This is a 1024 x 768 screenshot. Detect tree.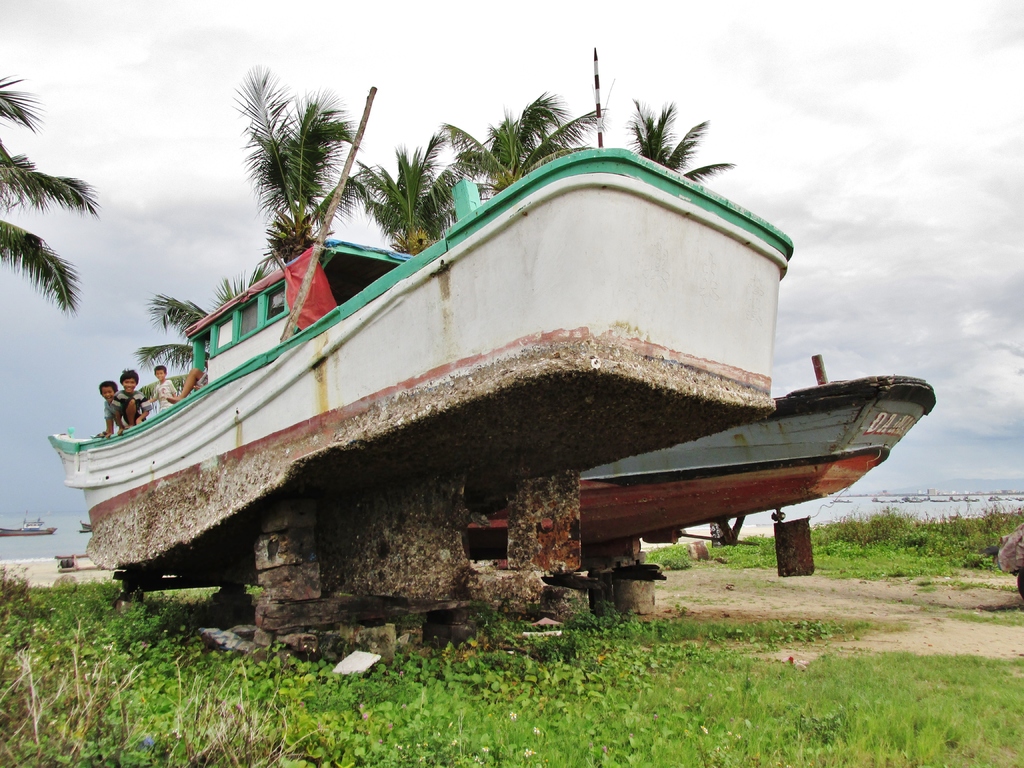
select_region(349, 126, 458, 282).
